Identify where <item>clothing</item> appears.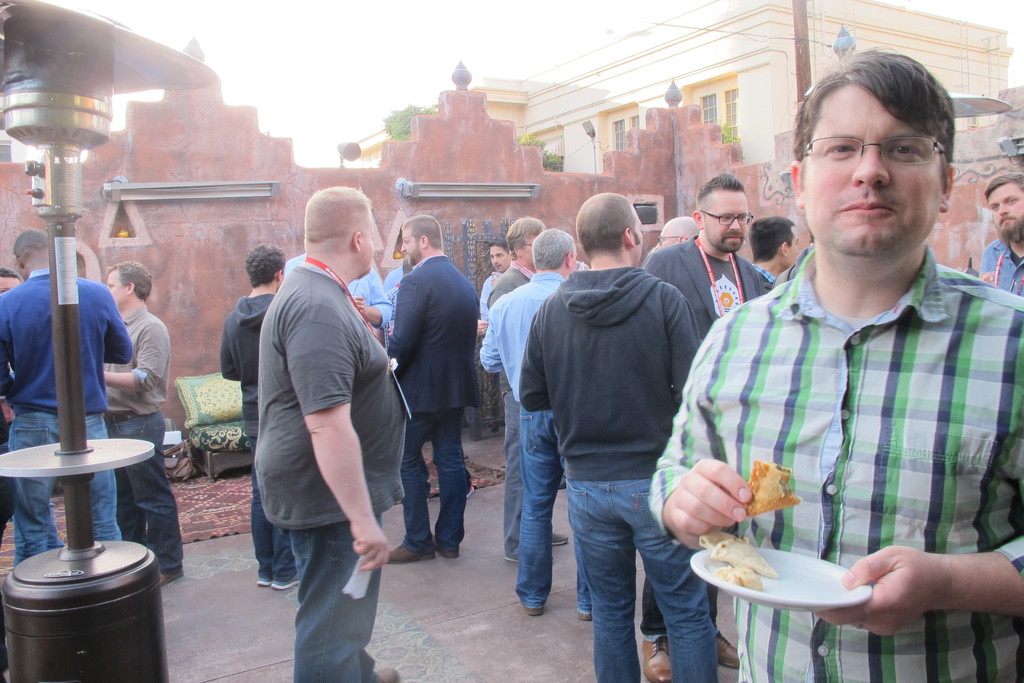
Appears at 649/258/1023/682.
